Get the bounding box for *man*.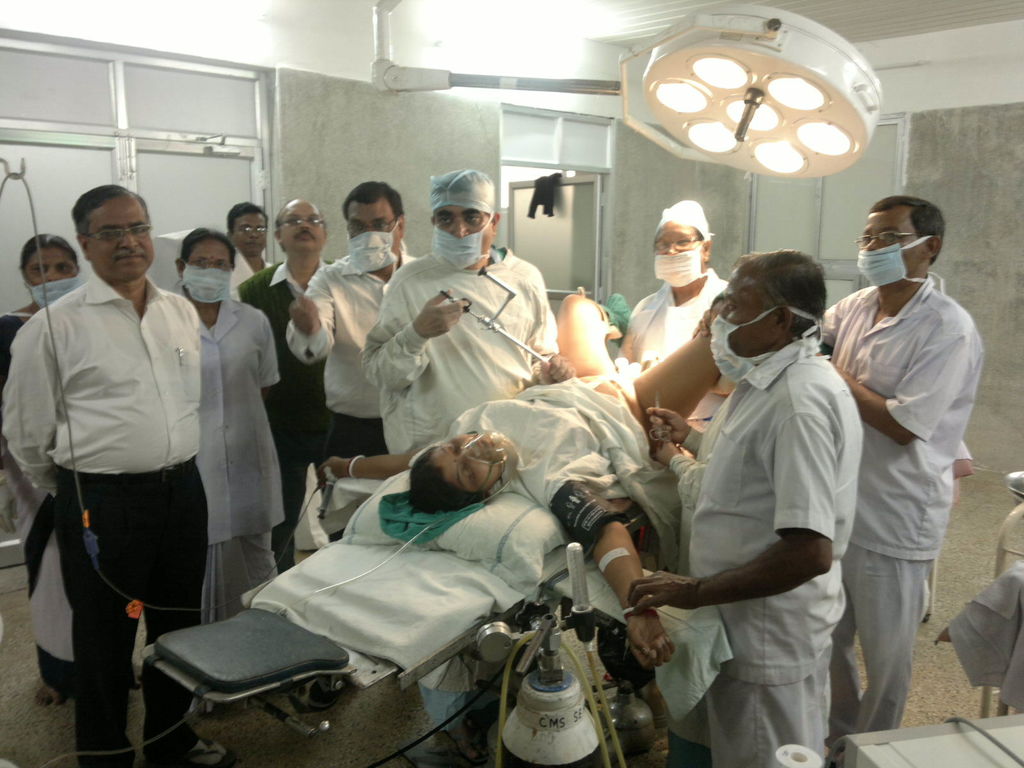
x1=361, y1=170, x2=561, y2=456.
